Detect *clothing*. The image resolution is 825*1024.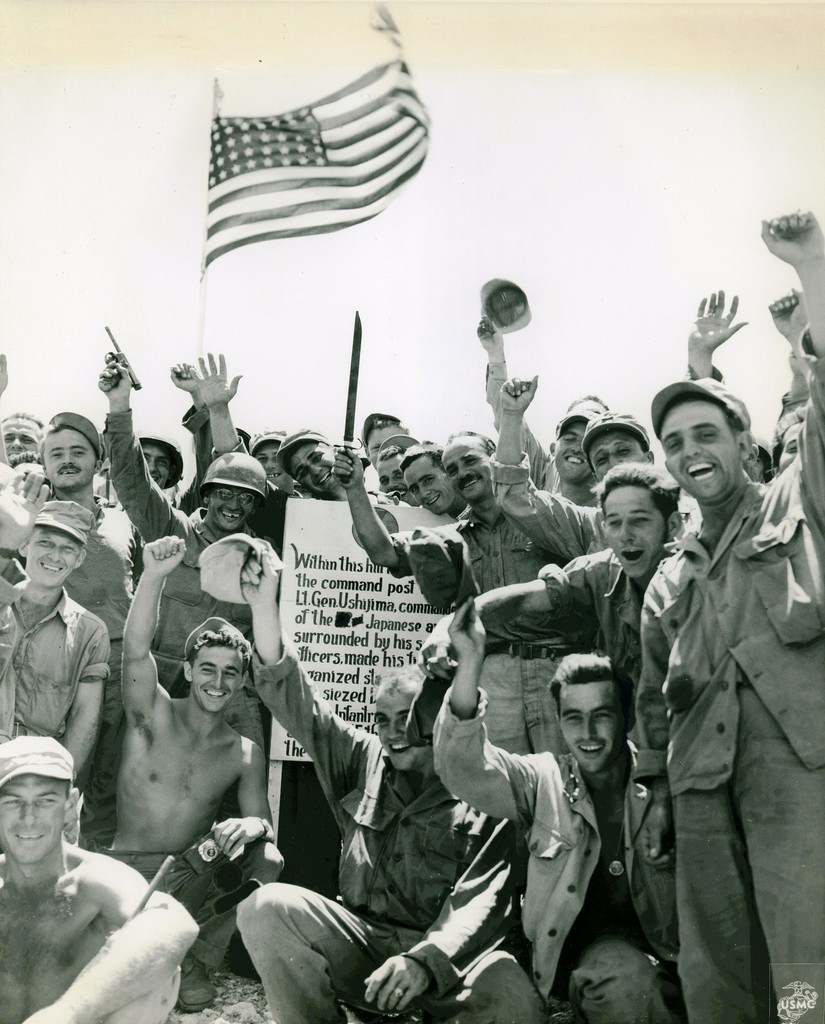
l=449, t=550, r=676, b=924.
